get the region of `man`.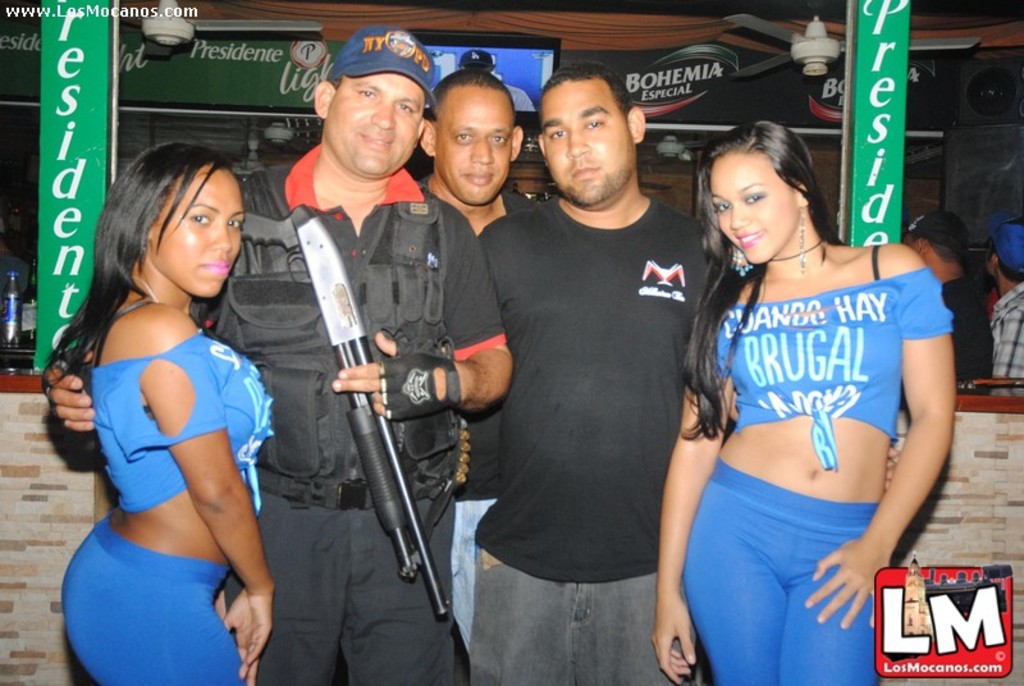
992, 221, 1023, 390.
